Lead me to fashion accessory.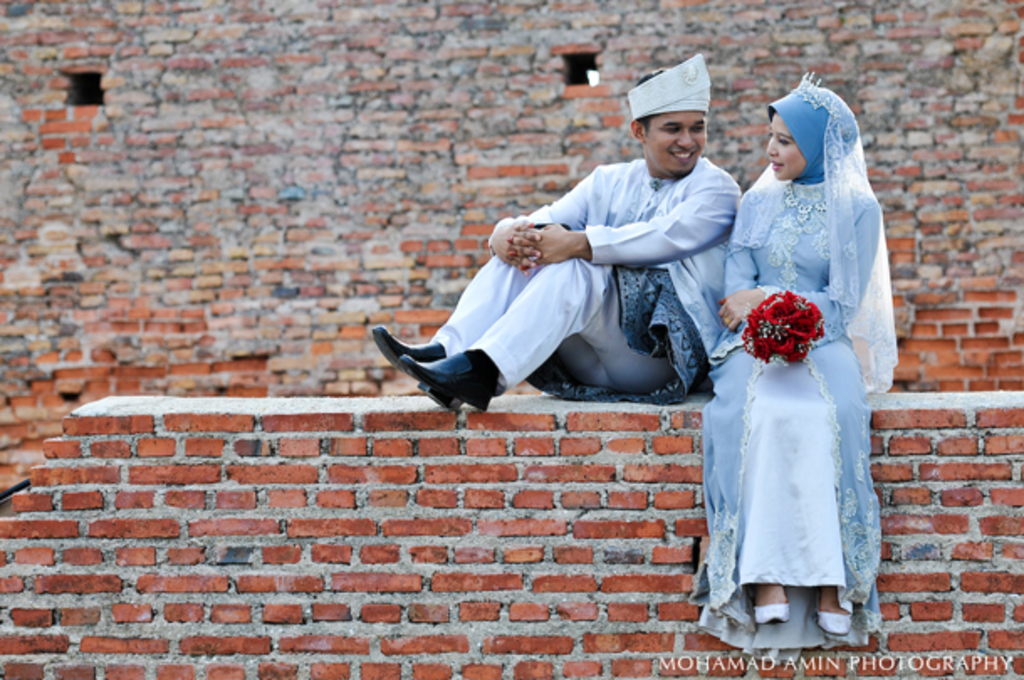
Lead to (x1=818, y1=611, x2=863, y2=628).
